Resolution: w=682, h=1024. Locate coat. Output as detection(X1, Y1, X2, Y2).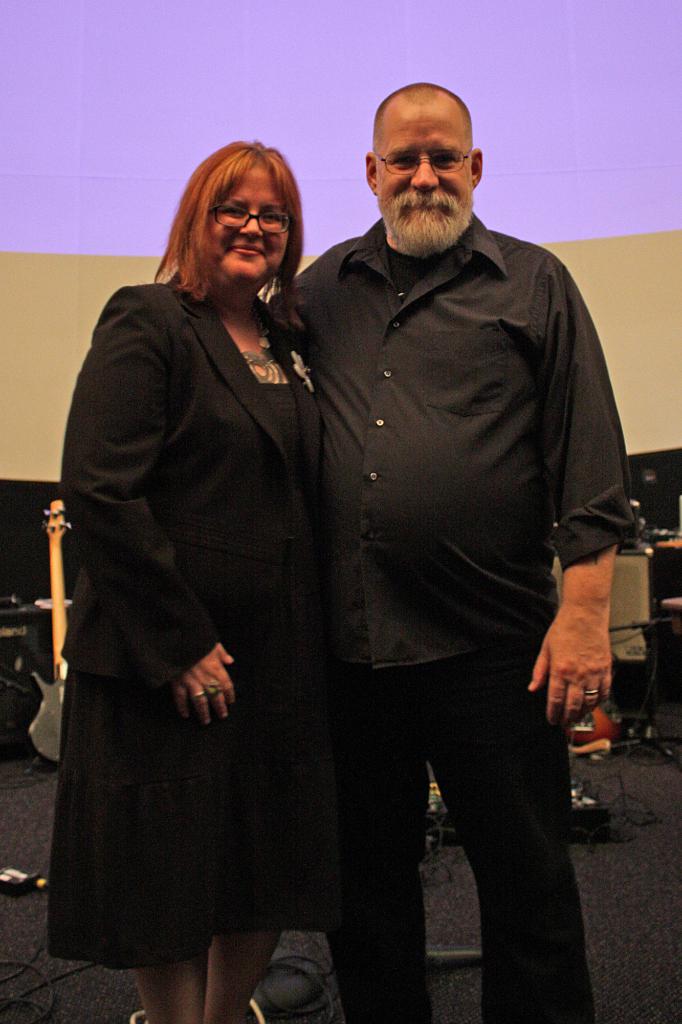
detection(147, 164, 530, 935).
